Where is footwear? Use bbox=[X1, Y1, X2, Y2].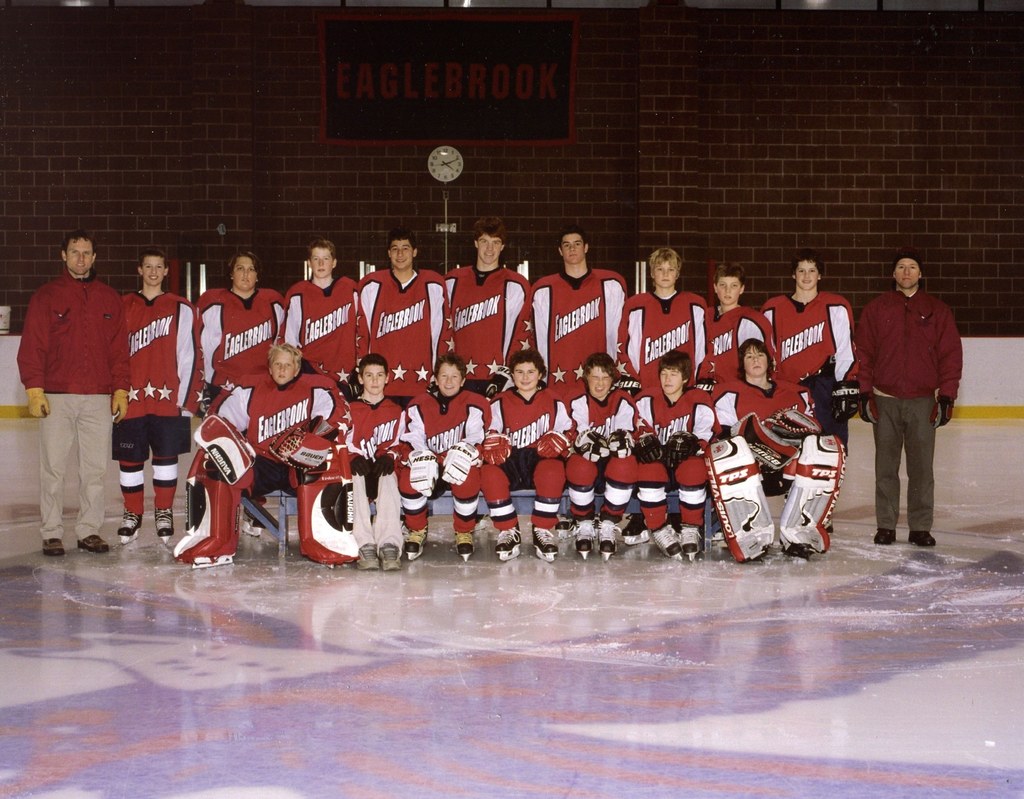
bbox=[382, 544, 398, 570].
